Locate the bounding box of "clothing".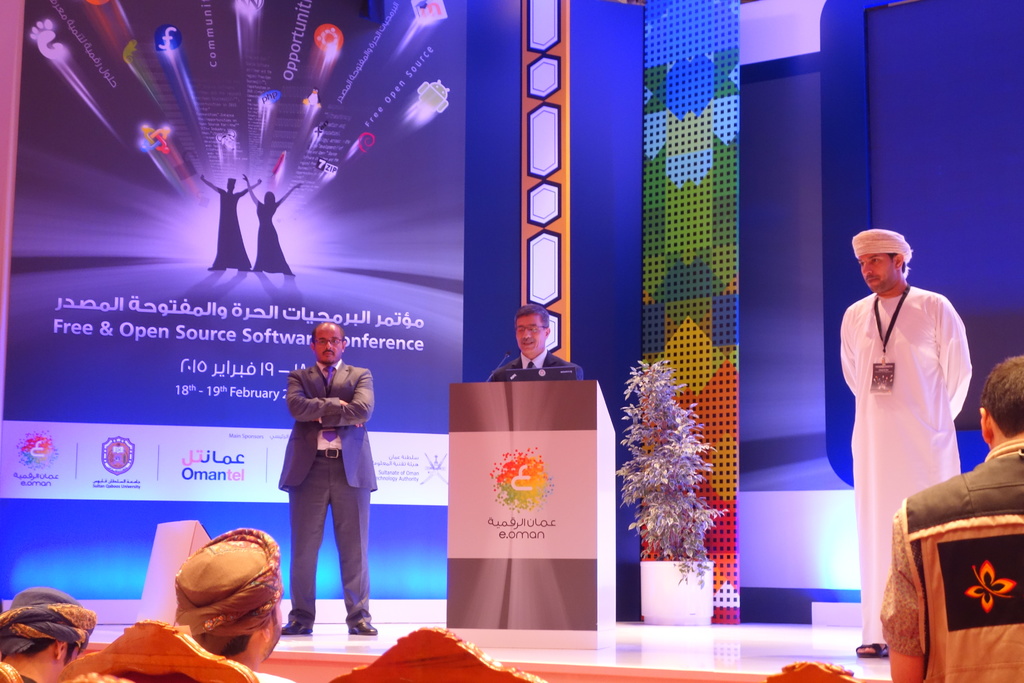
Bounding box: left=836, top=284, right=972, bottom=642.
